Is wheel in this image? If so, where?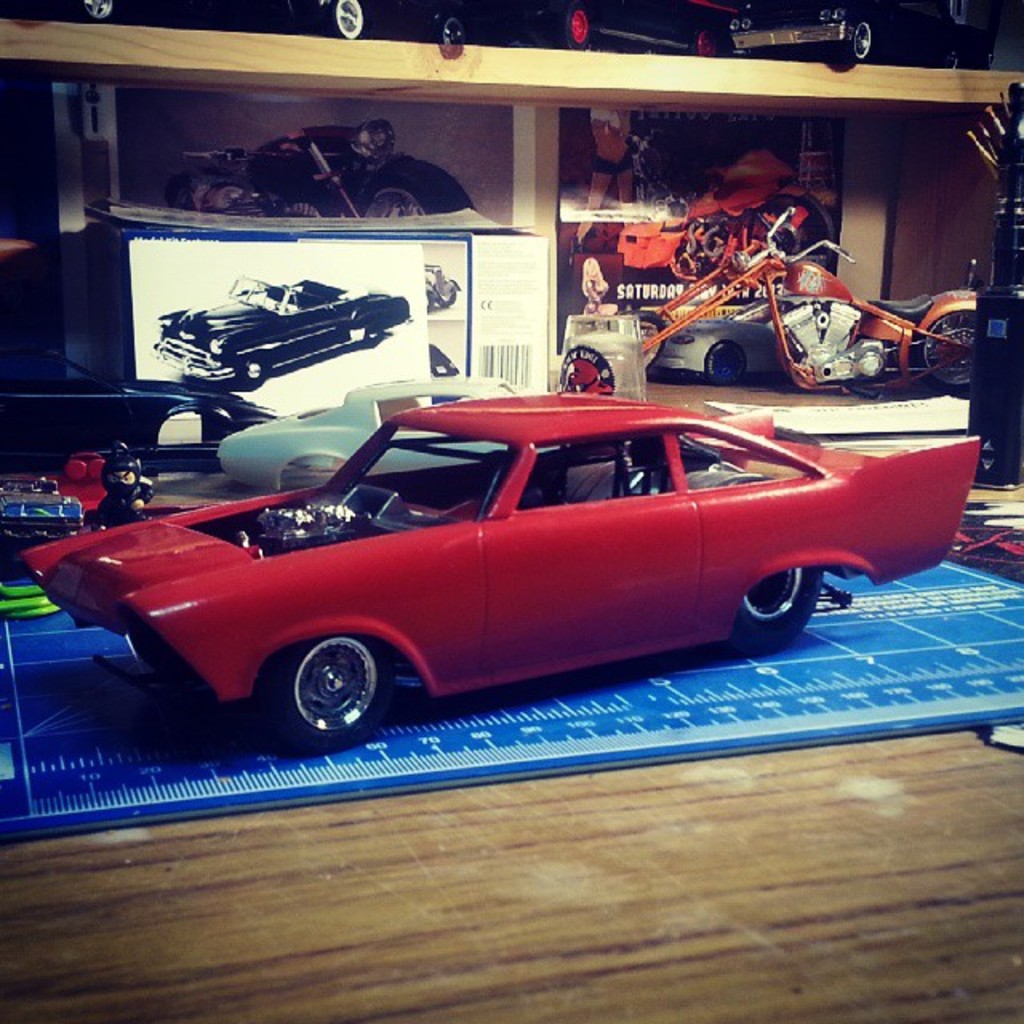
Yes, at <box>323,0,368,40</box>.
